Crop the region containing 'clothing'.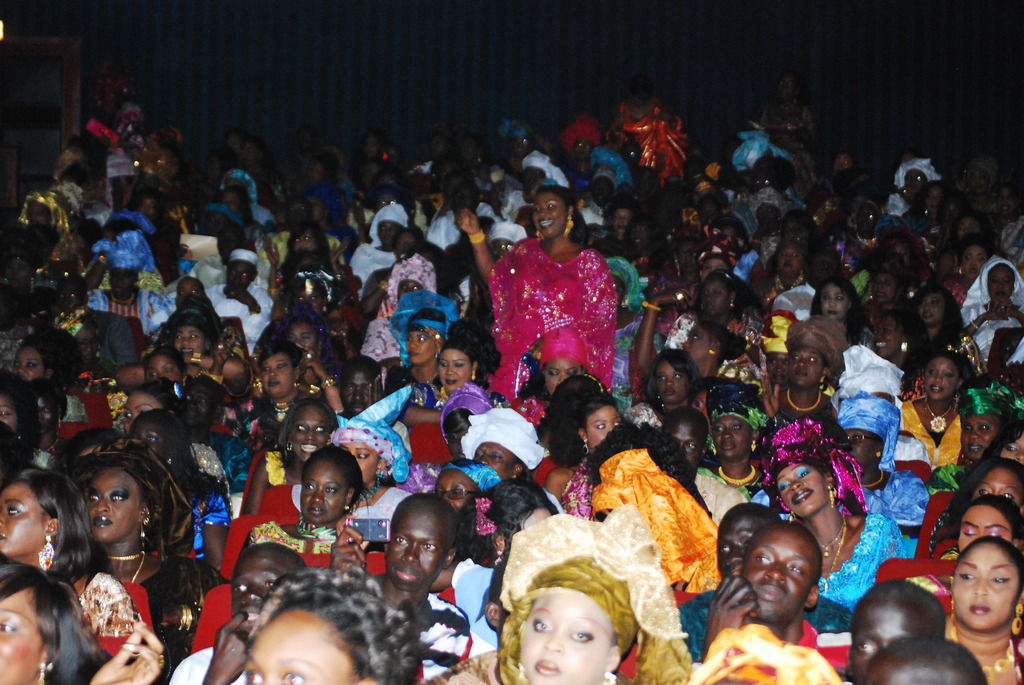
Crop region: l=673, t=589, r=867, b=668.
